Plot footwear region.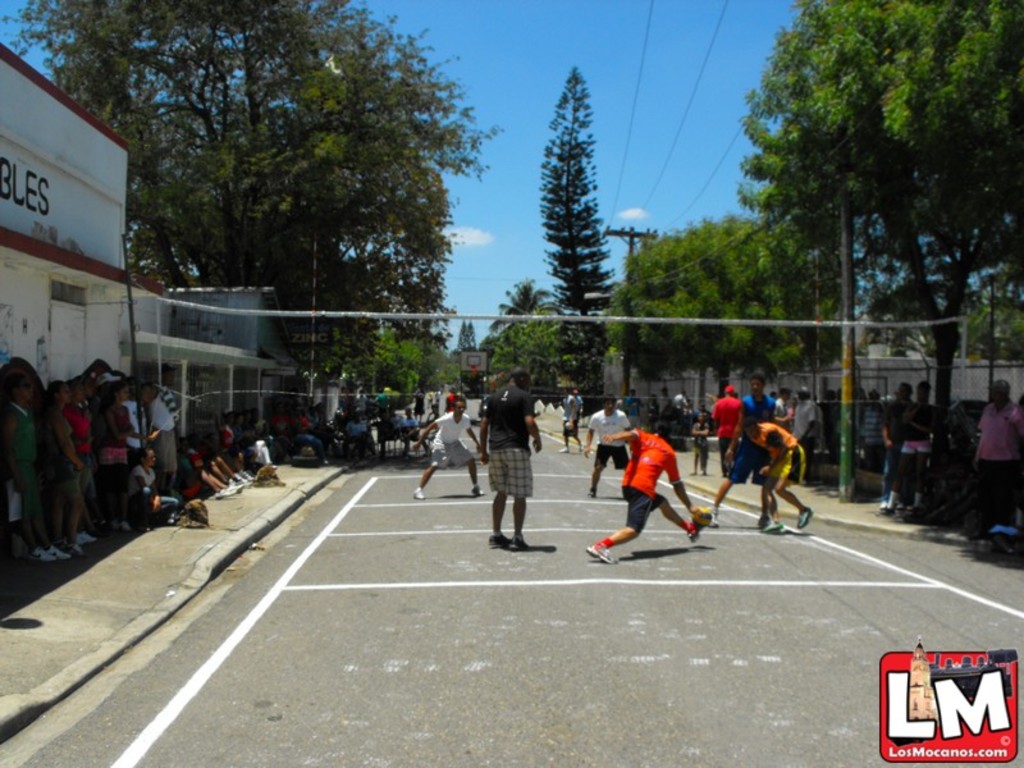
Plotted at box=[119, 521, 132, 529].
